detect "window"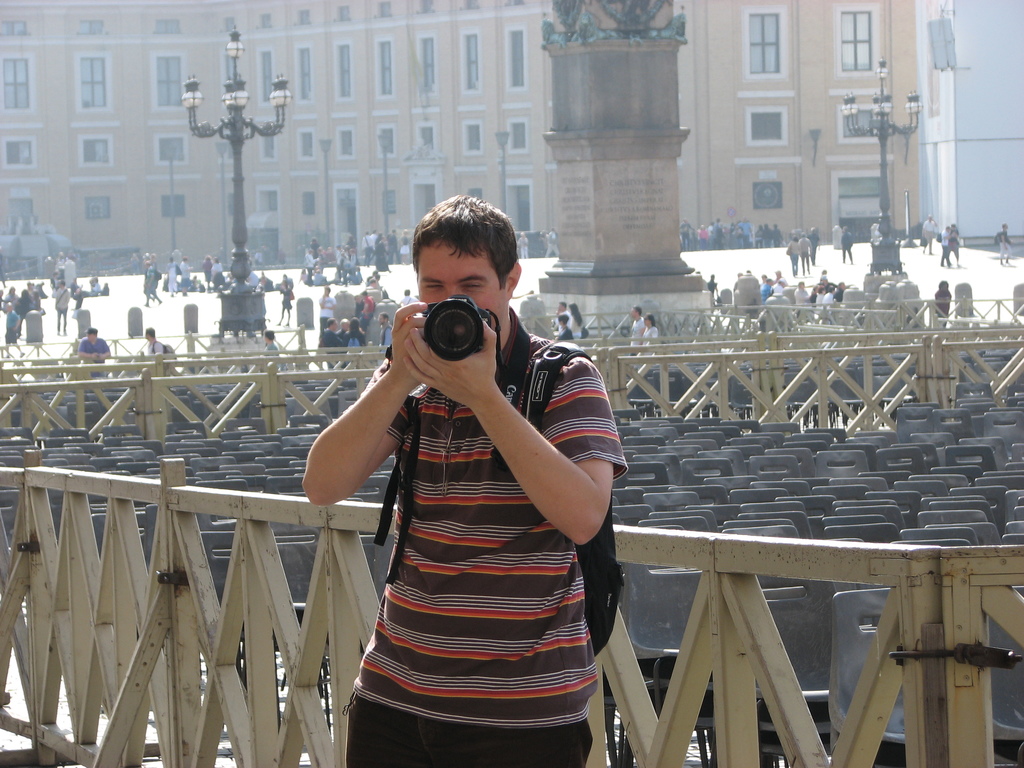
382,191,394,212
